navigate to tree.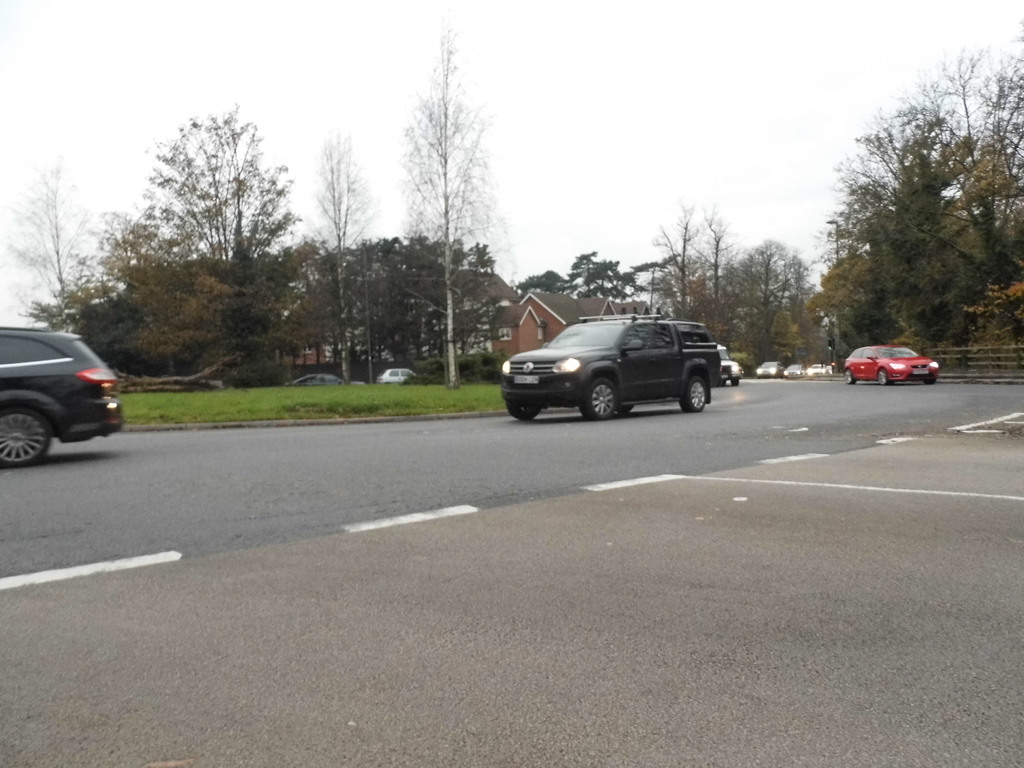
Navigation target: region(304, 221, 509, 387).
